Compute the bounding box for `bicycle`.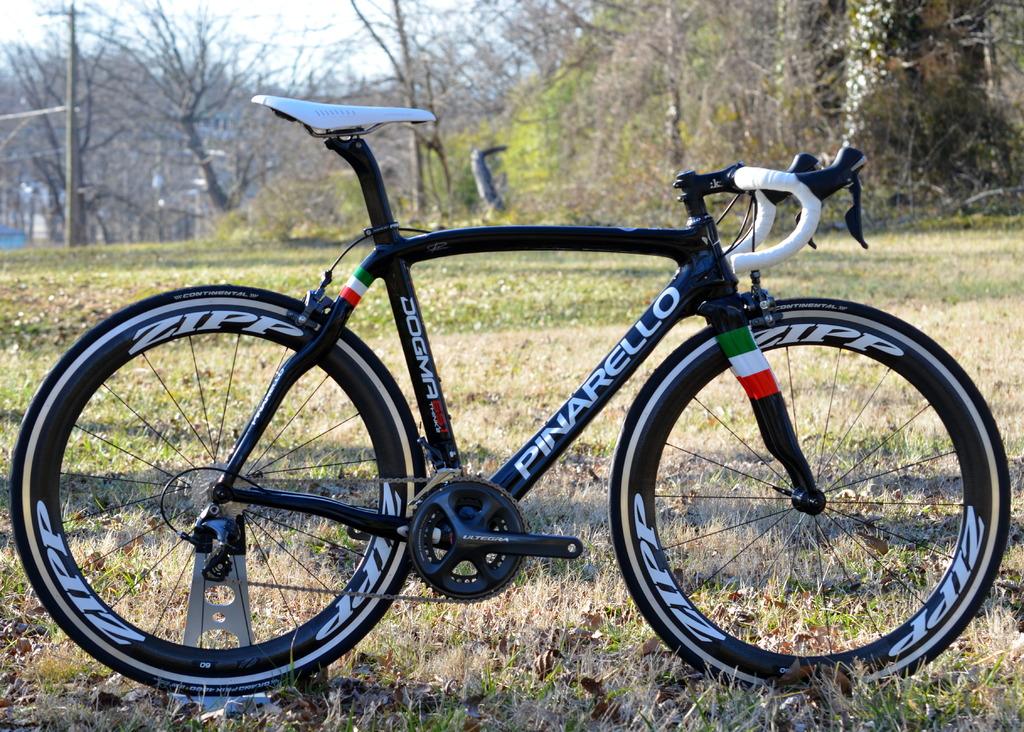
crop(12, 86, 1006, 712).
